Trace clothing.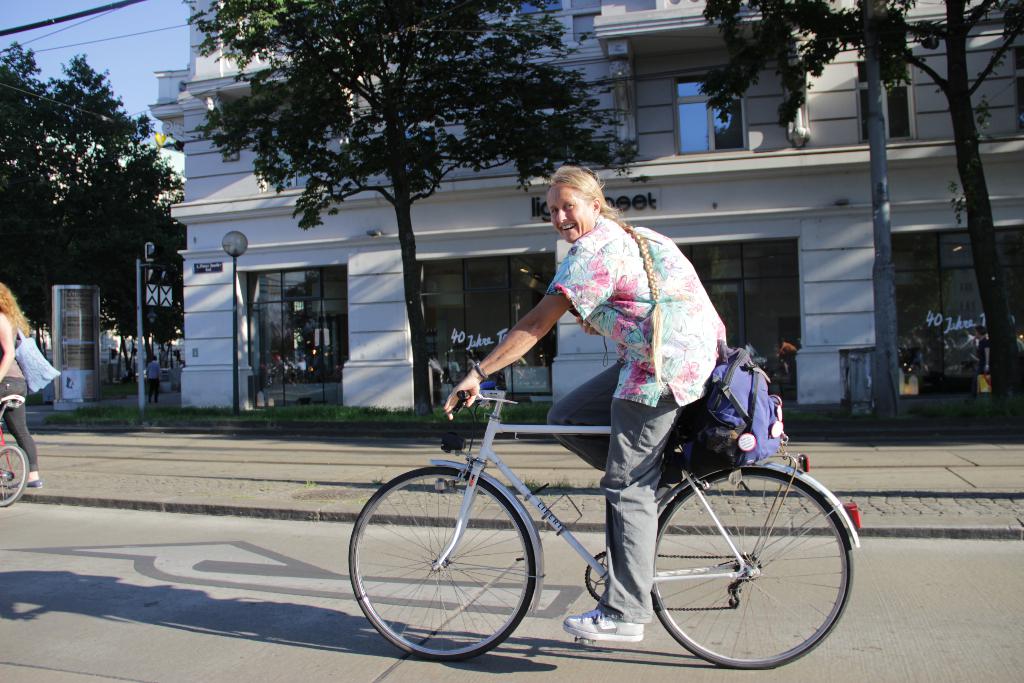
Traced to bbox=[0, 338, 38, 474].
